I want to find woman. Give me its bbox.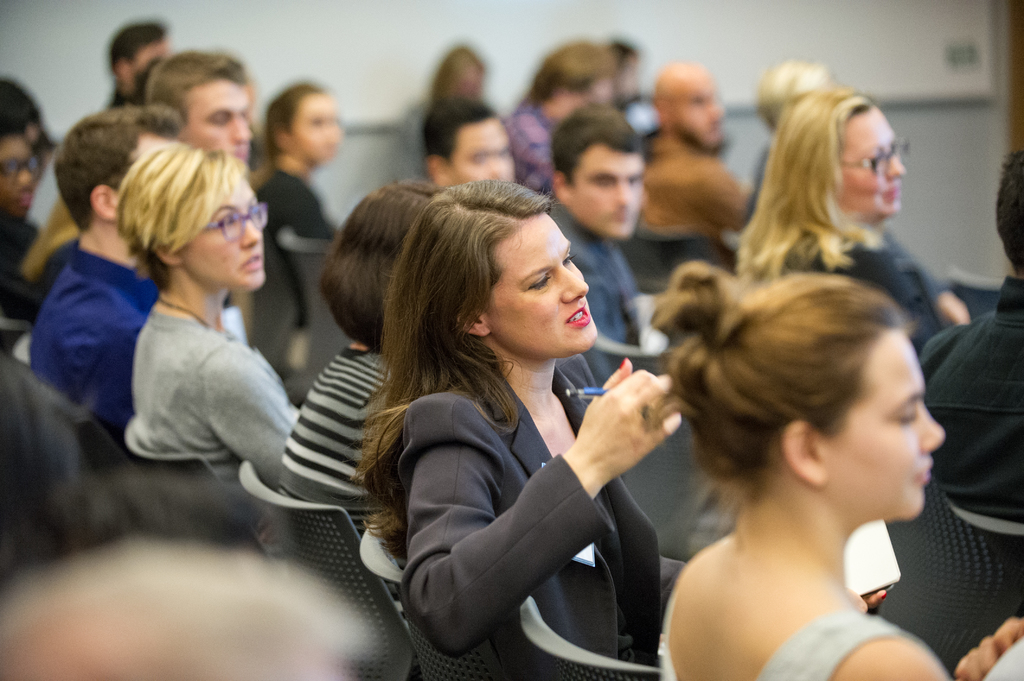
{"x1": 649, "y1": 266, "x2": 947, "y2": 680}.
